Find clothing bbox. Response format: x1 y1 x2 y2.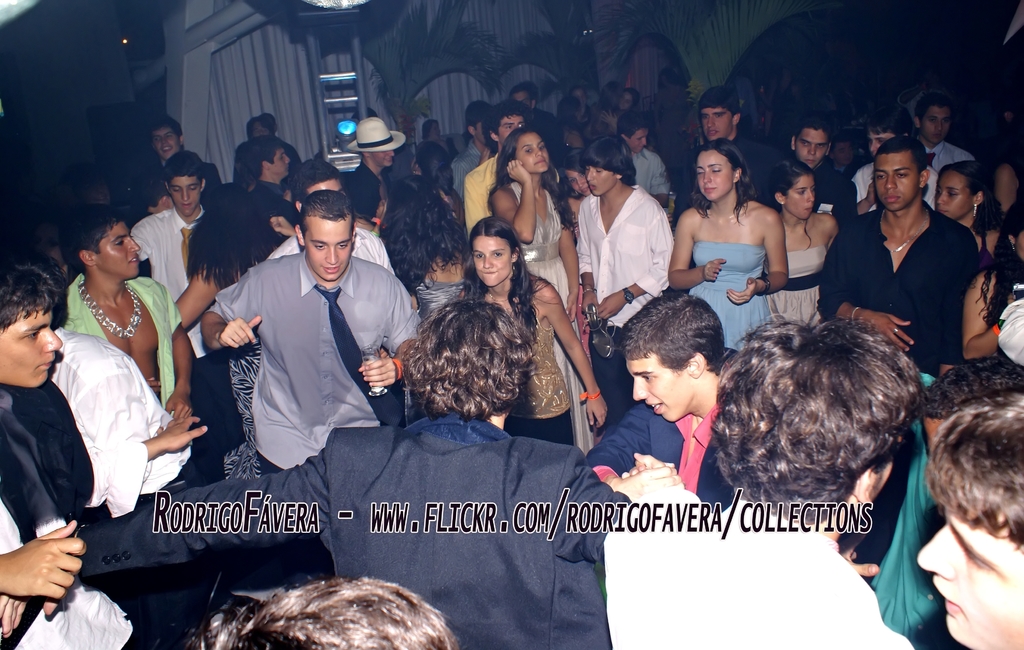
351 150 423 282.
